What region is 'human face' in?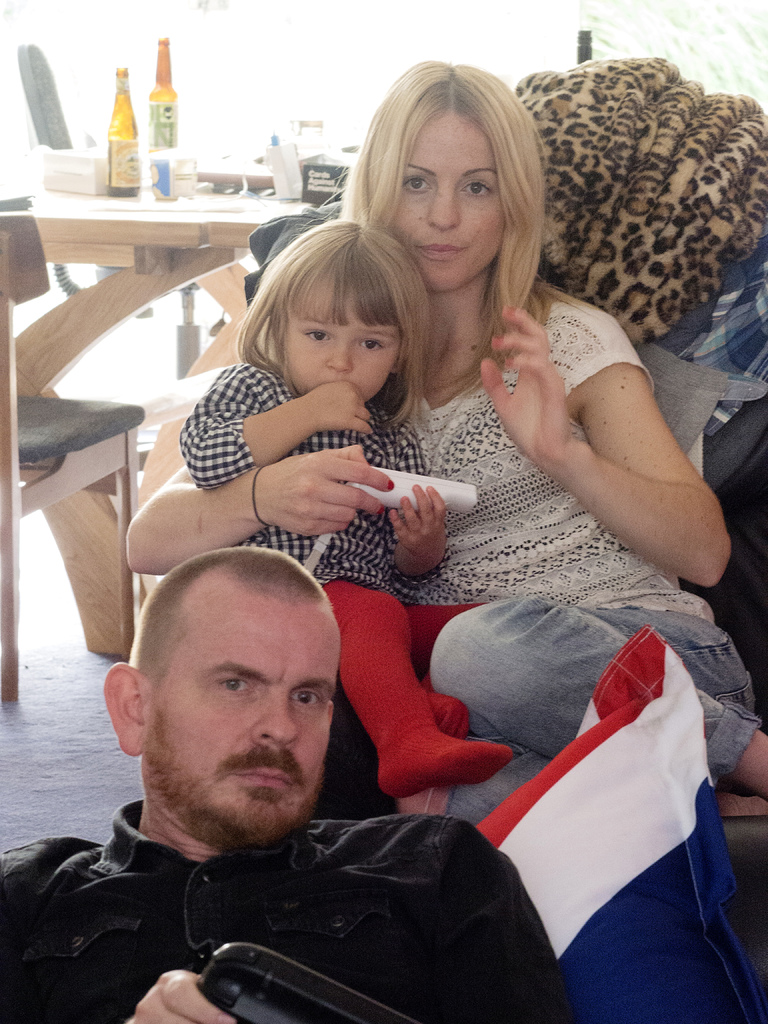
[285, 282, 399, 392].
